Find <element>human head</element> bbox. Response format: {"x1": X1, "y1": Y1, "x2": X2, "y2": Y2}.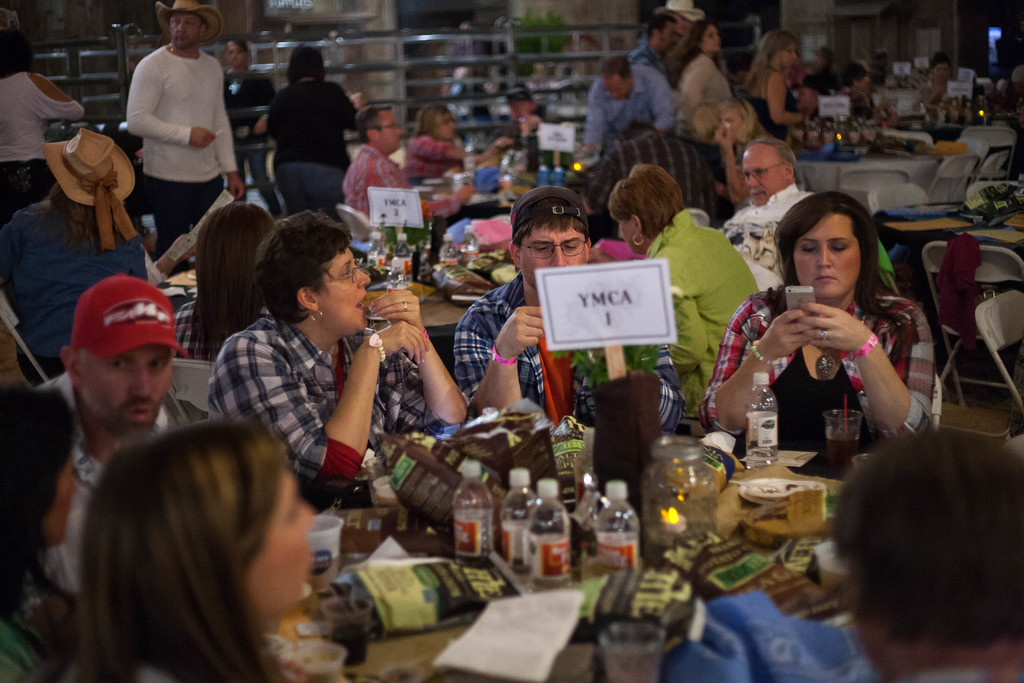
{"x1": 354, "y1": 102, "x2": 404, "y2": 158}.
